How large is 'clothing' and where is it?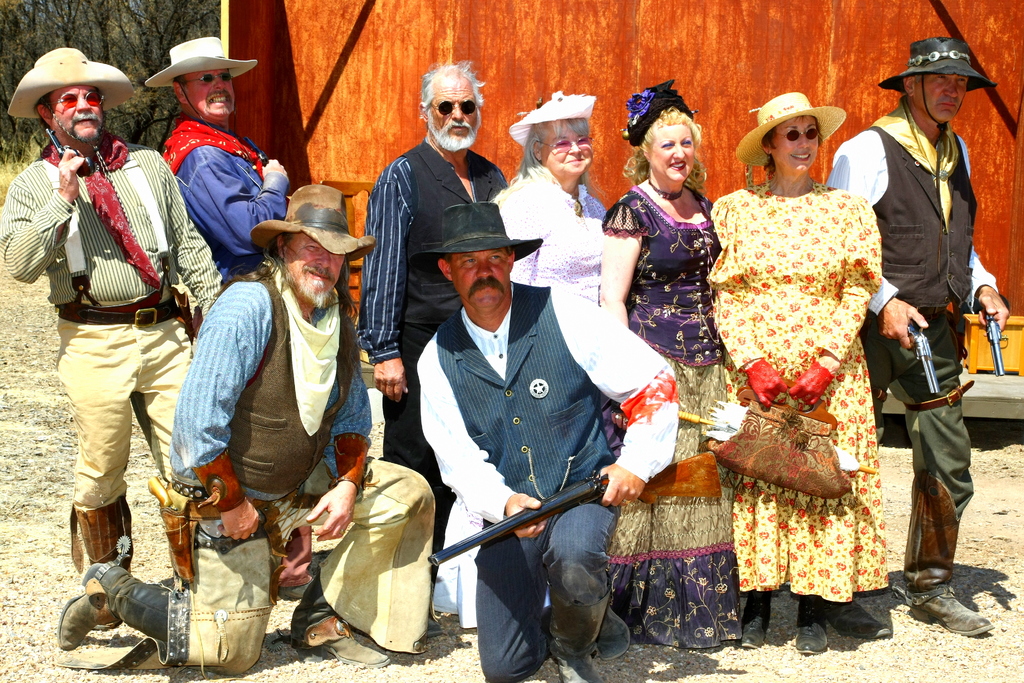
Bounding box: bbox(825, 108, 1009, 582).
